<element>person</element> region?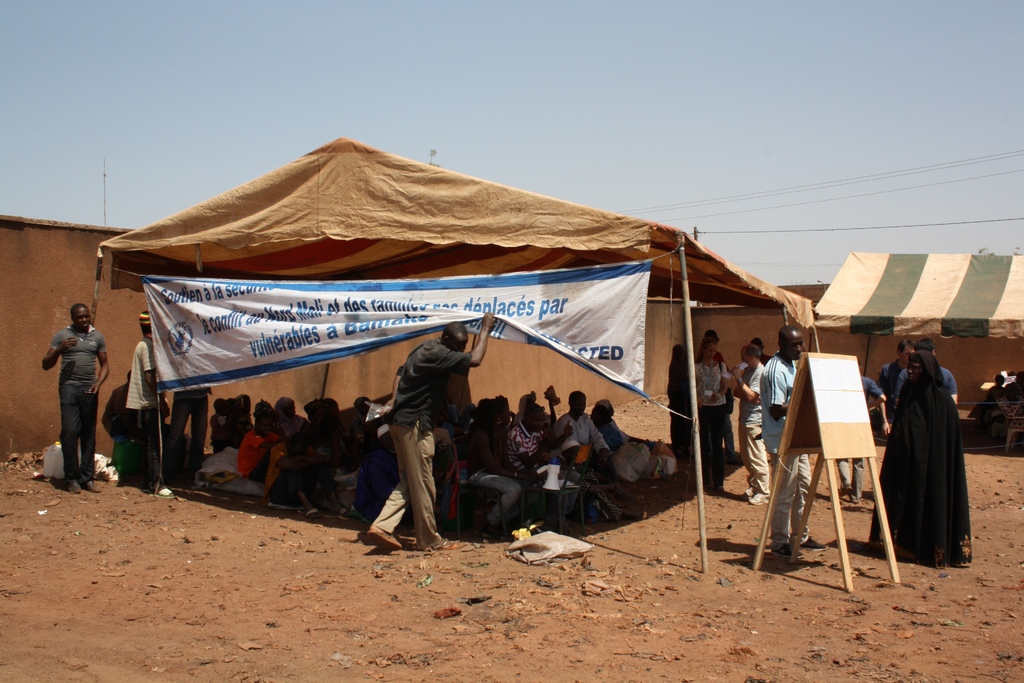
left=757, top=324, right=826, bottom=555
